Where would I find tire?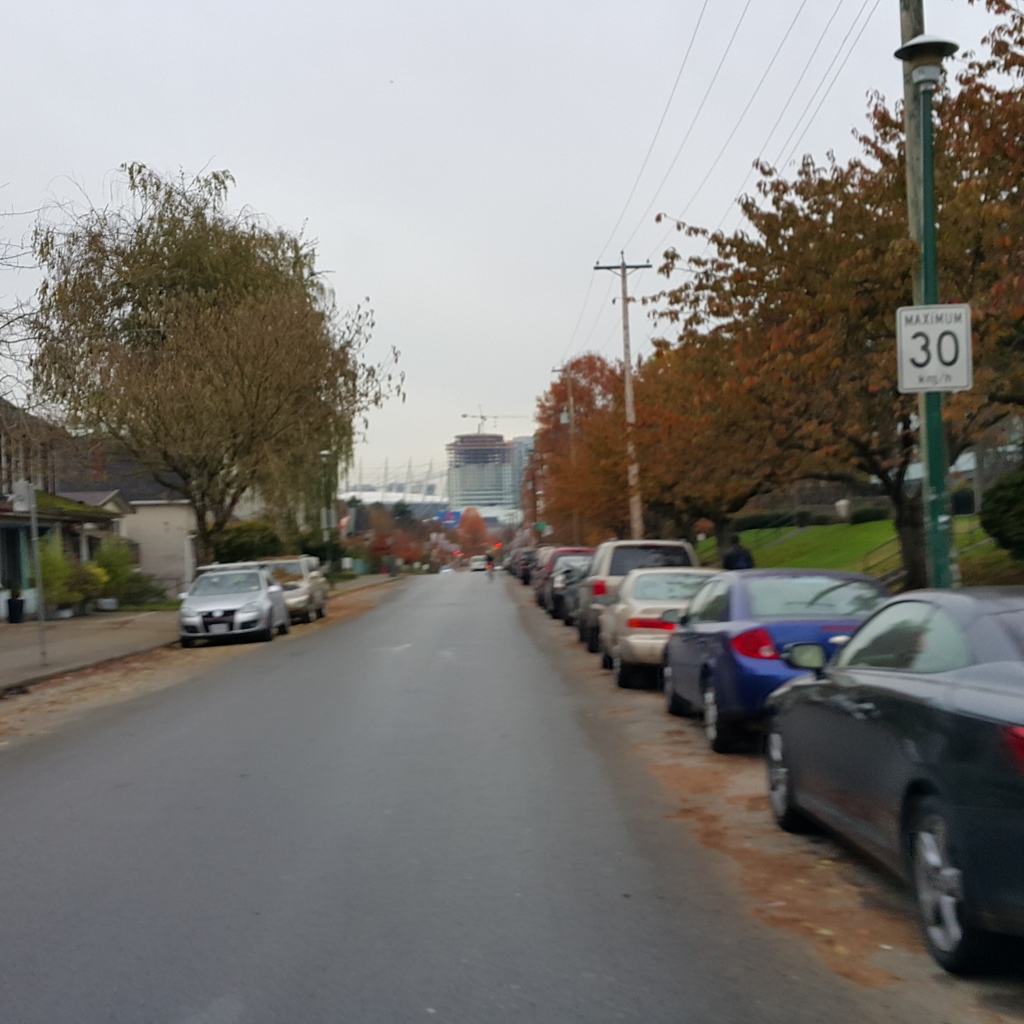
At <bbox>707, 680, 739, 757</bbox>.
